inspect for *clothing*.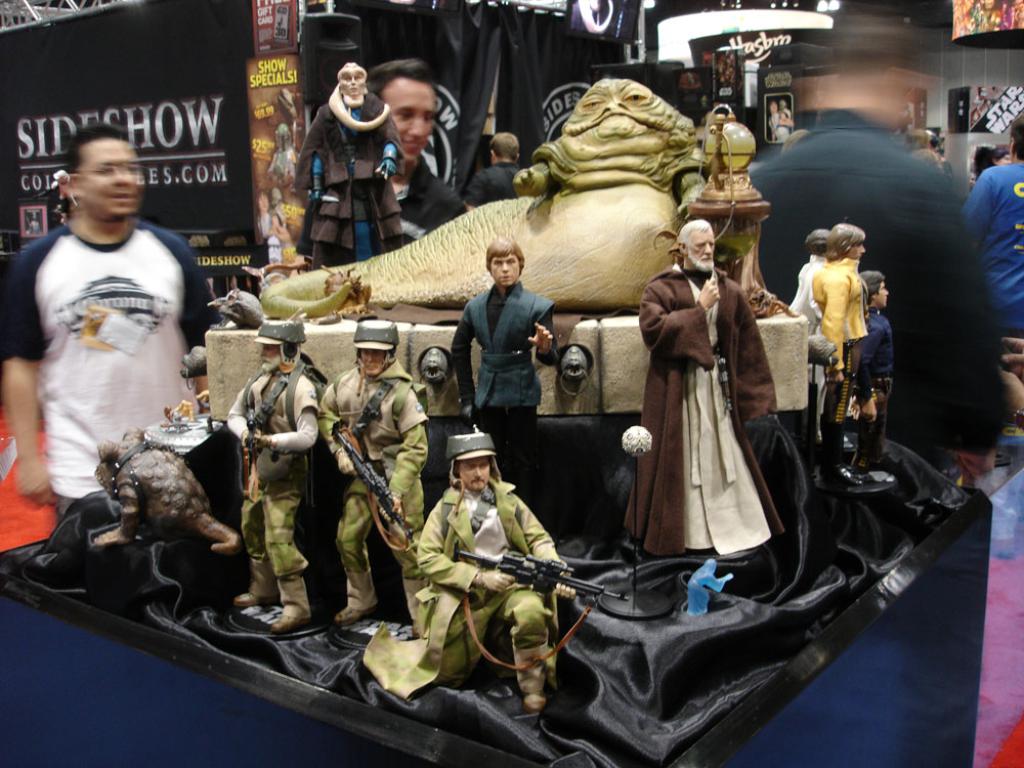
Inspection: l=820, t=338, r=859, b=430.
